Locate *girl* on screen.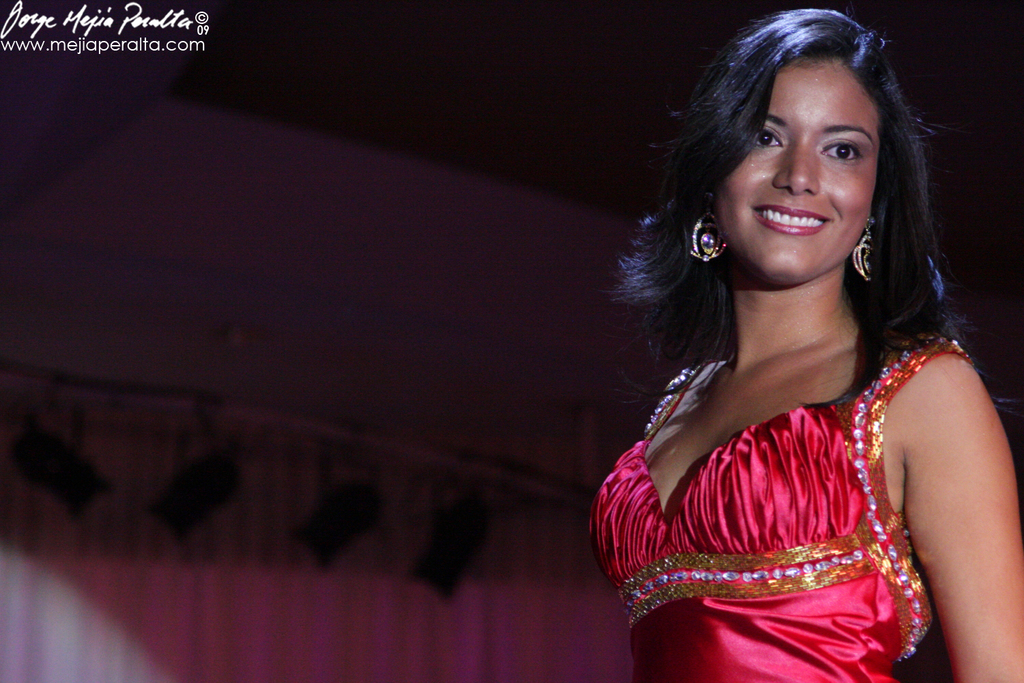
On screen at (left=590, top=0, right=1023, bottom=682).
